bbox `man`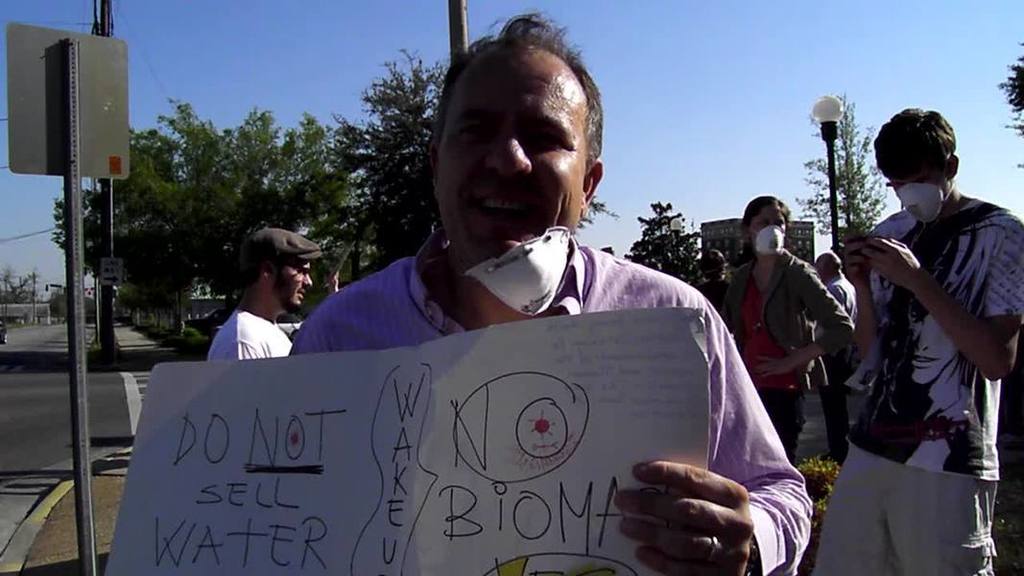
x1=810 y1=243 x2=856 y2=380
